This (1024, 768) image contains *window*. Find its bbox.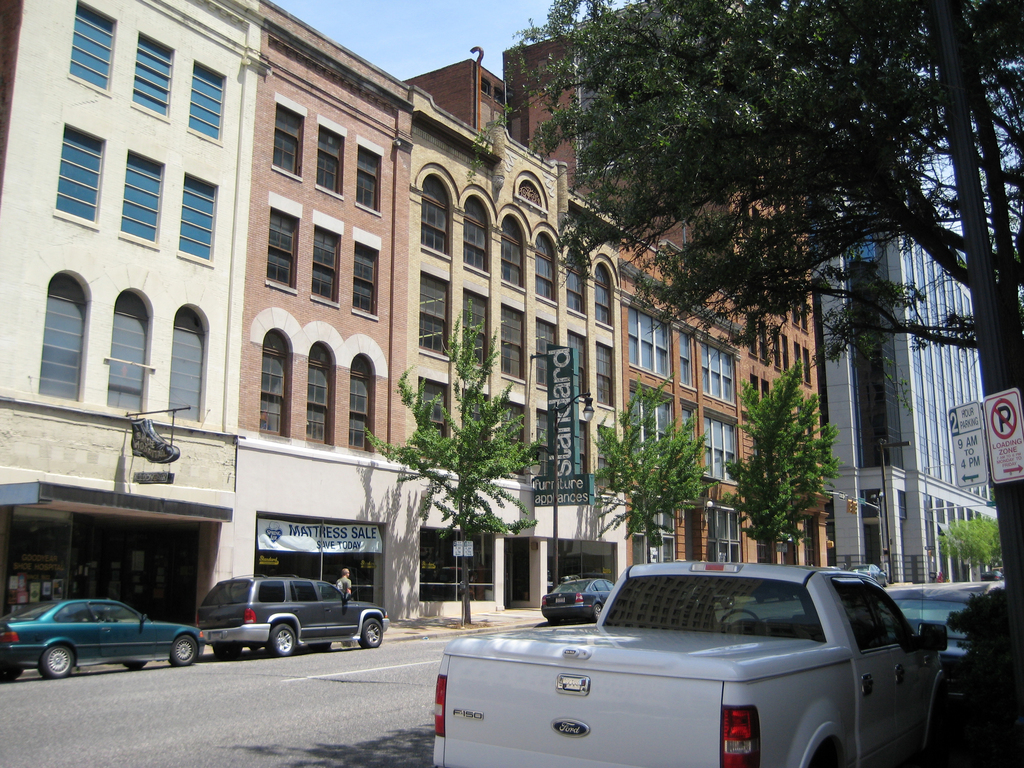
x1=628 y1=305 x2=671 y2=380.
